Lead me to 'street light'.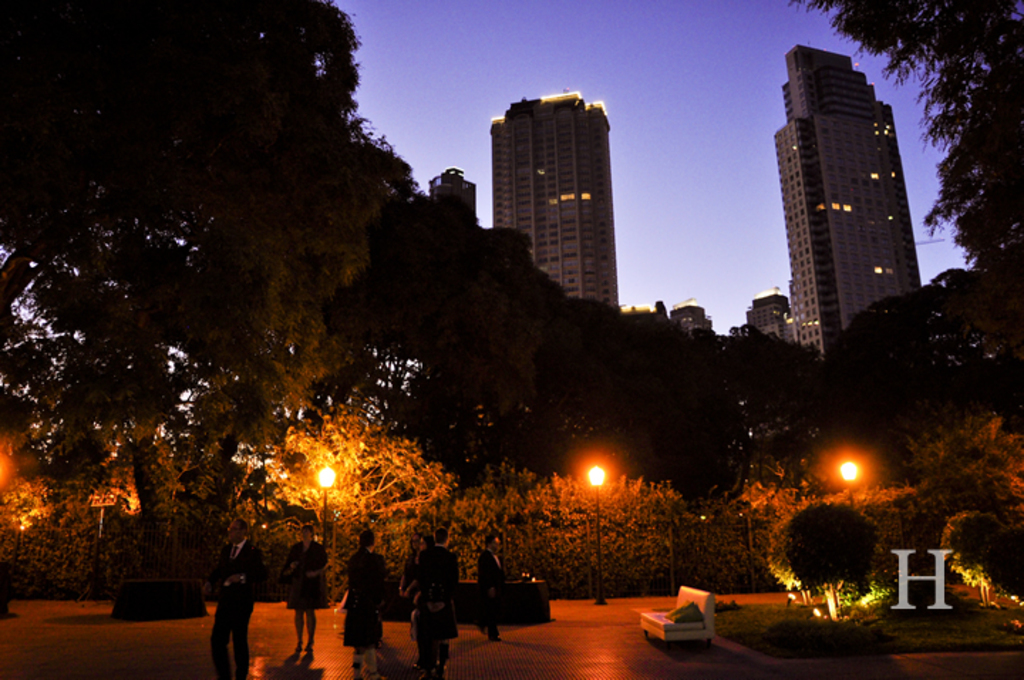
Lead to {"left": 583, "top": 464, "right": 607, "bottom": 607}.
